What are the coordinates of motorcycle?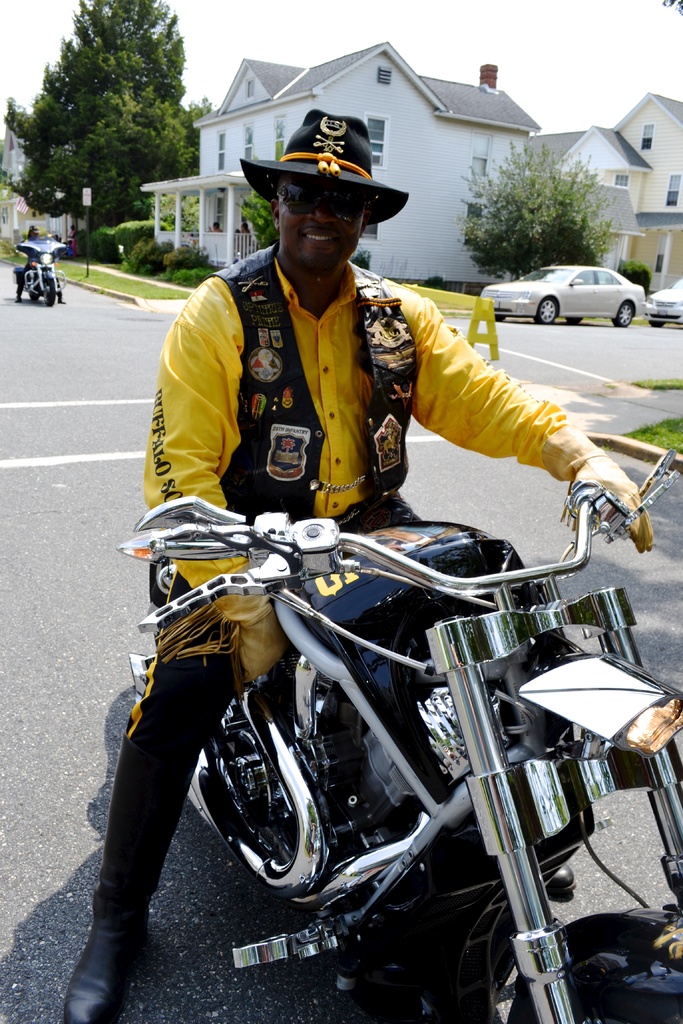
bbox(17, 243, 69, 300).
